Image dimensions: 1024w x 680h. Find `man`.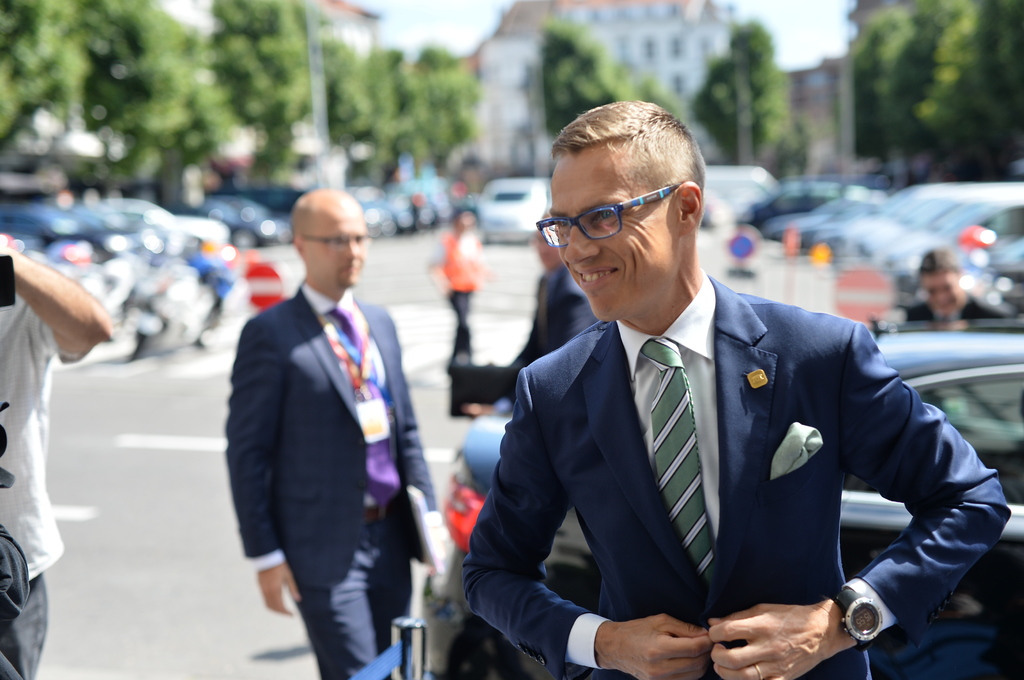
<box>467,221,604,415</box>.
